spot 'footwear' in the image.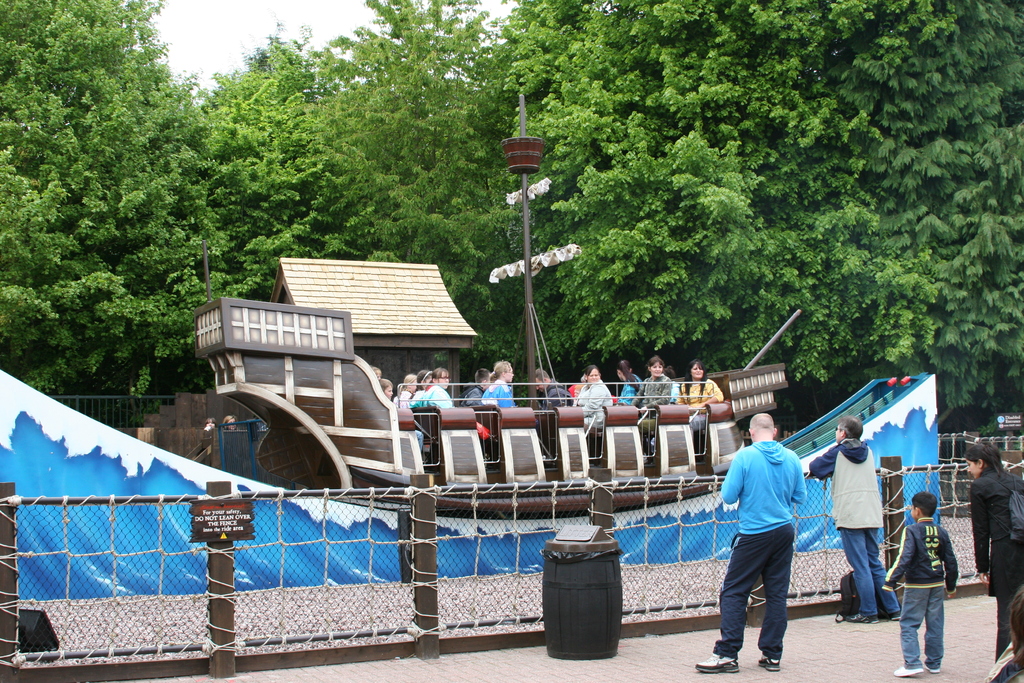
'footwear' found at Rect(892, 666, 924, 677).
